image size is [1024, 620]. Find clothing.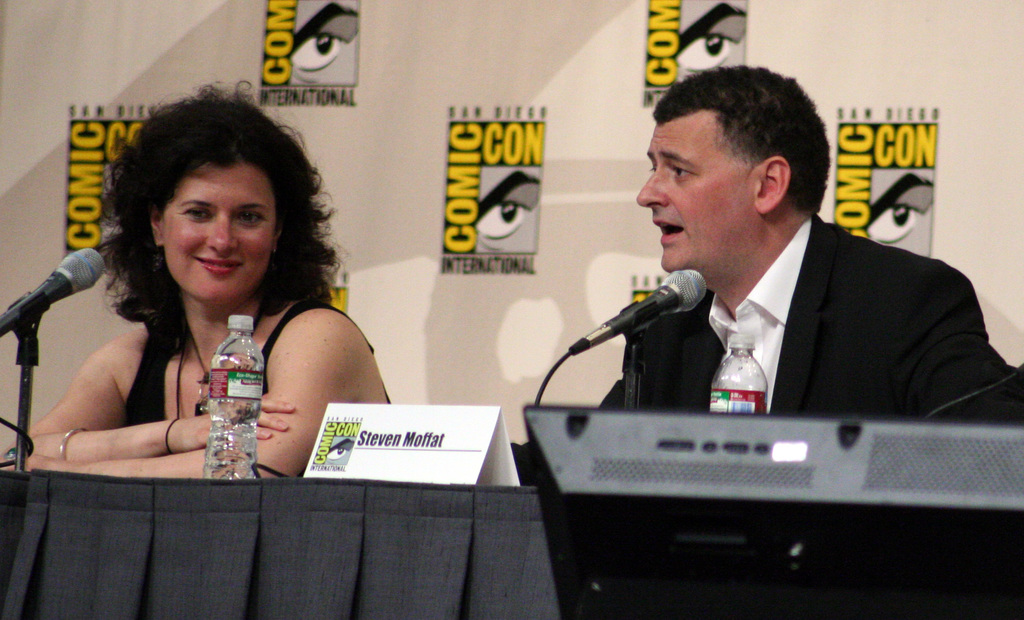
(x1=506, y1=217, x2=1023, y2=489).
